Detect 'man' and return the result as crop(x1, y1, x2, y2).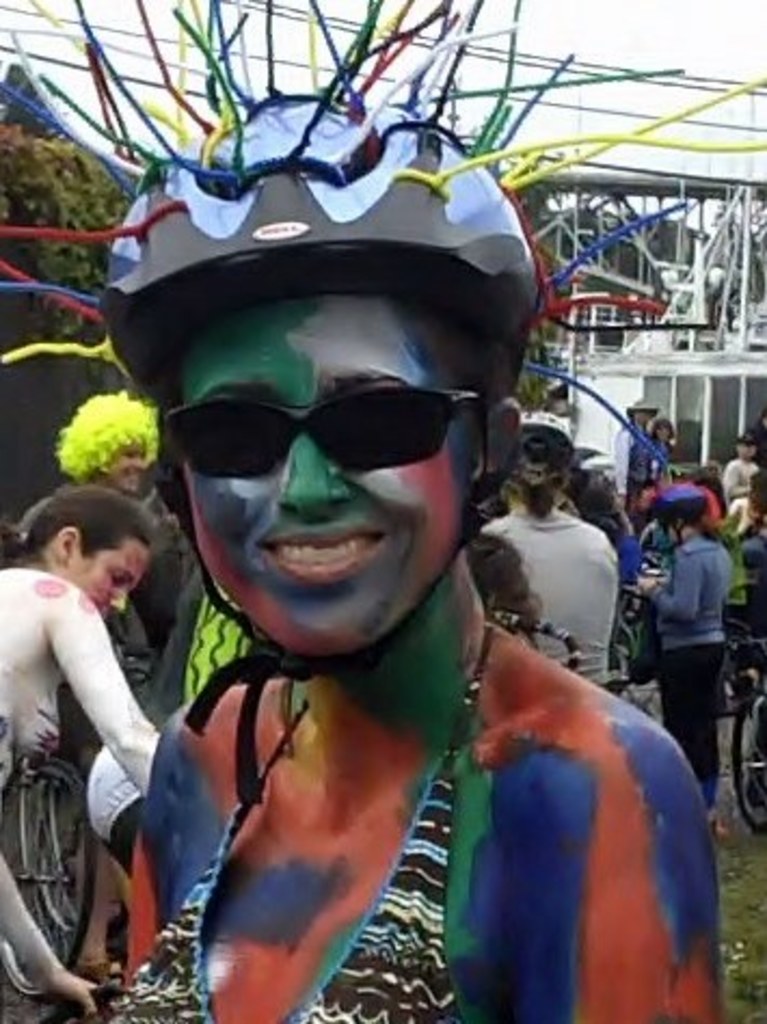
crop(616, 389, 650, 501).
